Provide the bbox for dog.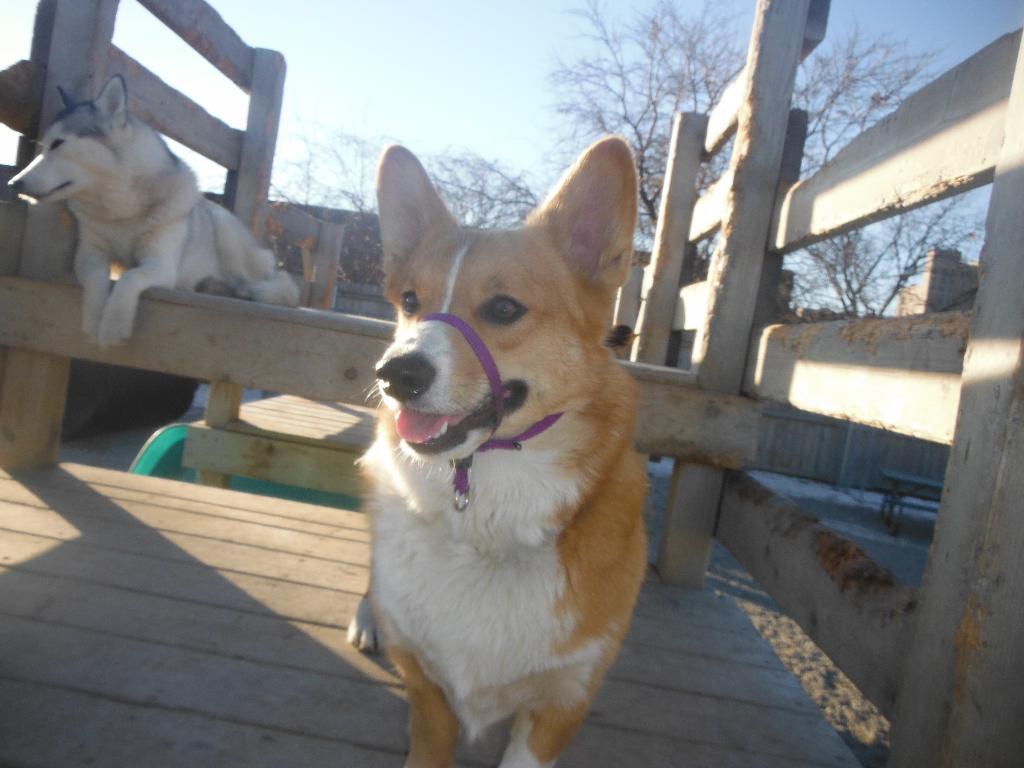
crop(6, 73, 301, 352).
